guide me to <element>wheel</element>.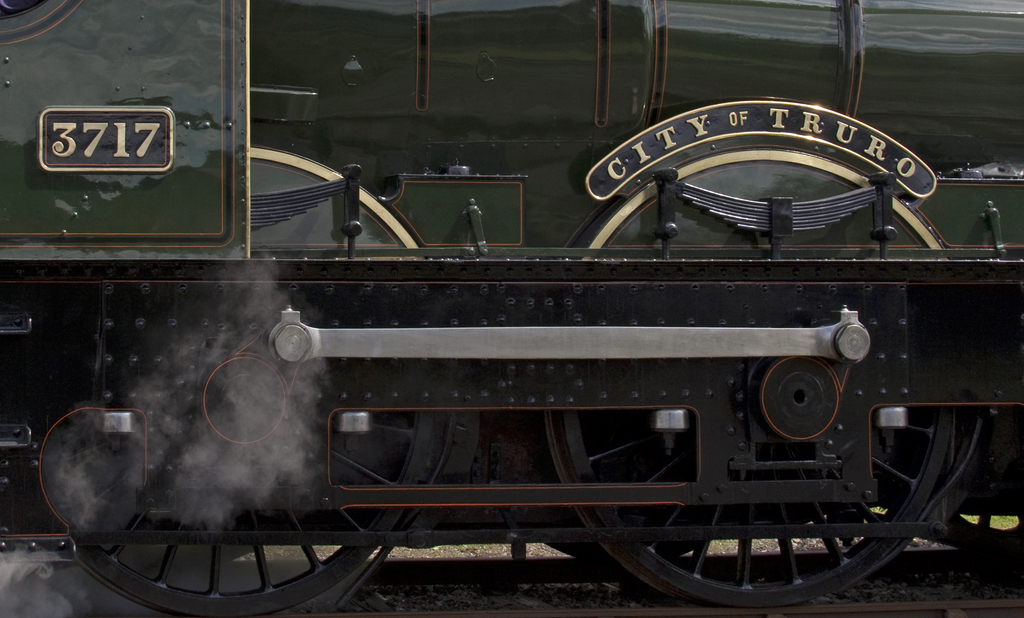
Guidance: Rect(0, 145, 483, 614).
